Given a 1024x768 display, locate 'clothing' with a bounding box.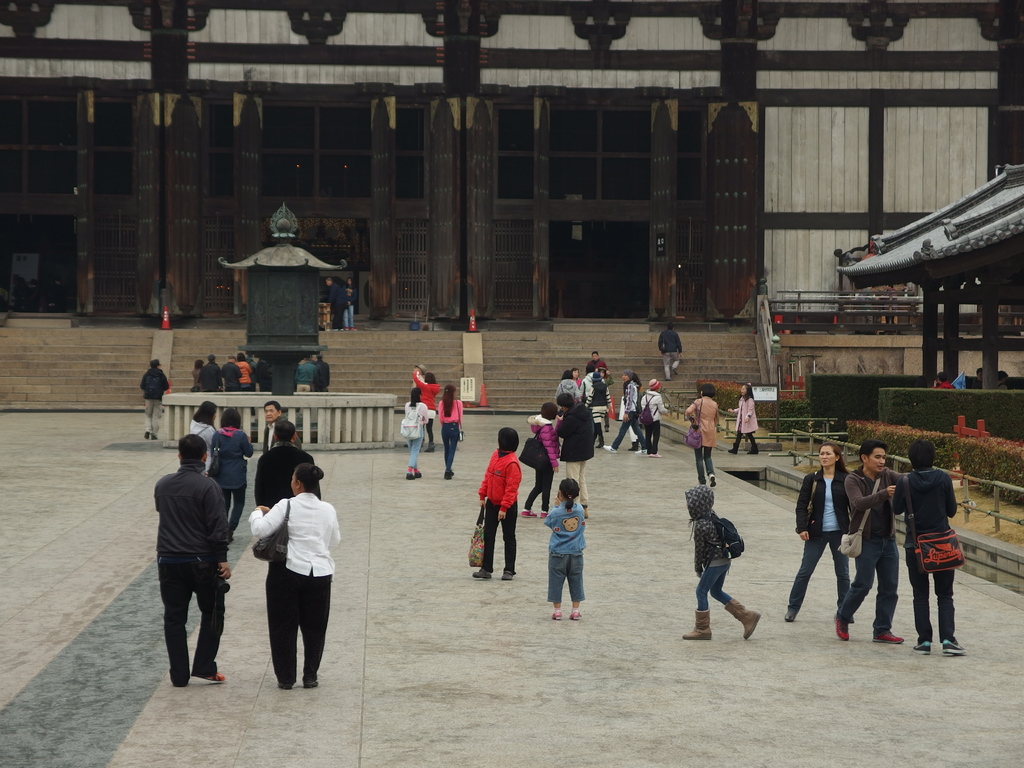
Located: x1=295, y1=355, x2=310, y2=392.
